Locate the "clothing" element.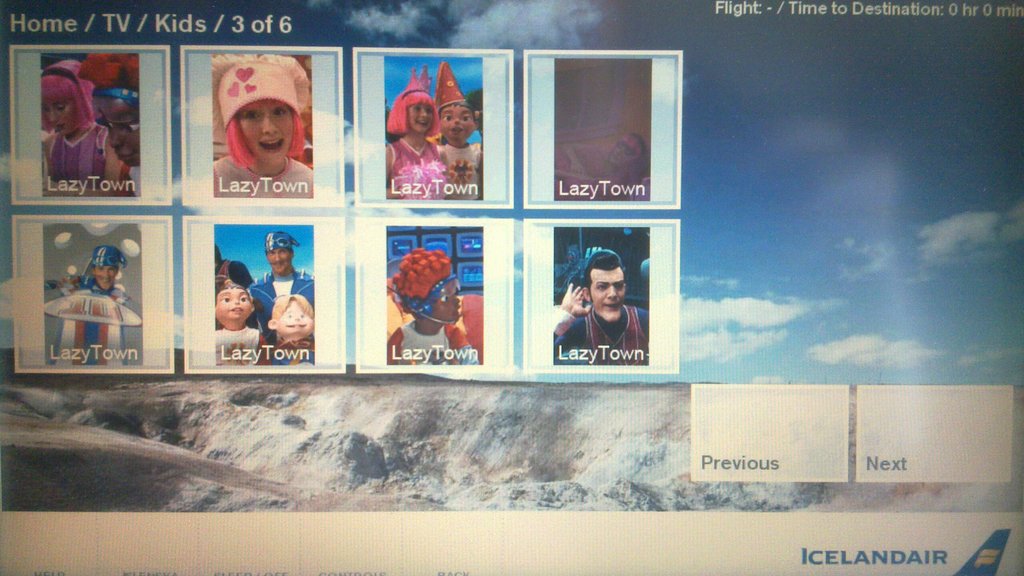
Element bbox: pyautogui.locateOnScreen(384, 140, 445, 200).
